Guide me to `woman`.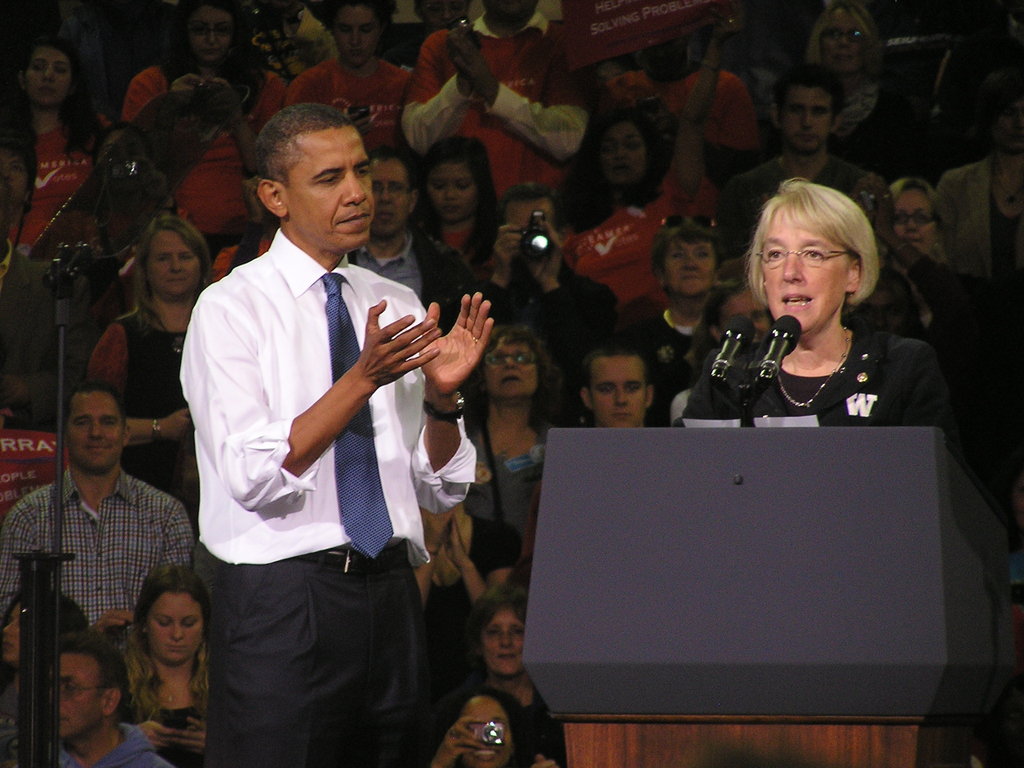
Guidance: [left=114, top=562, right=218, bottom=767].
